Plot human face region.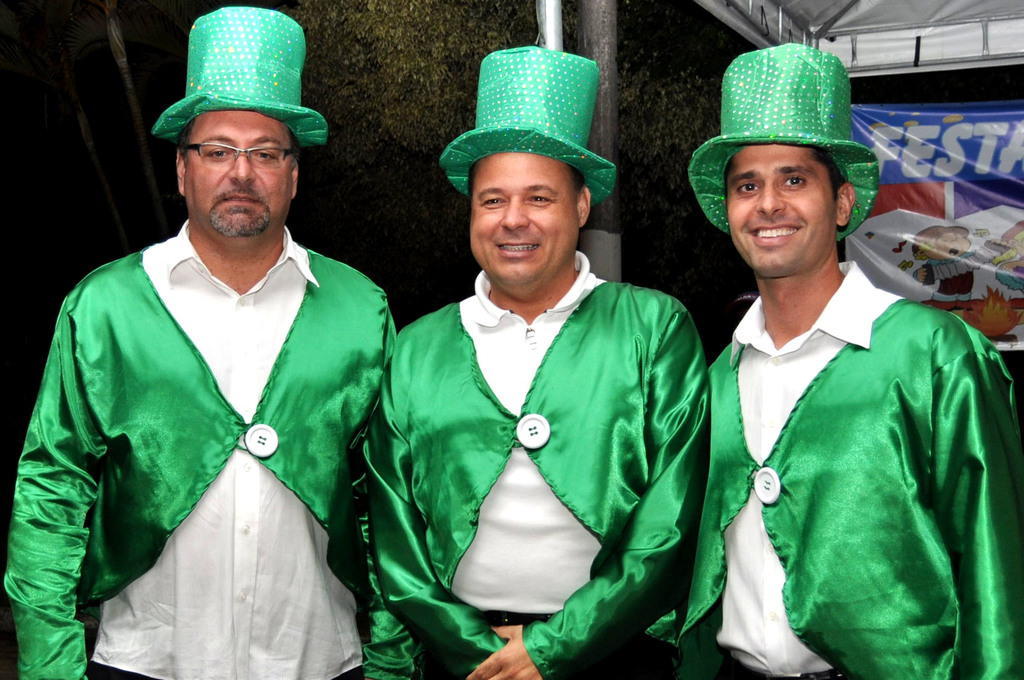
Plotted at bbox(728, 140, 838, 275).
